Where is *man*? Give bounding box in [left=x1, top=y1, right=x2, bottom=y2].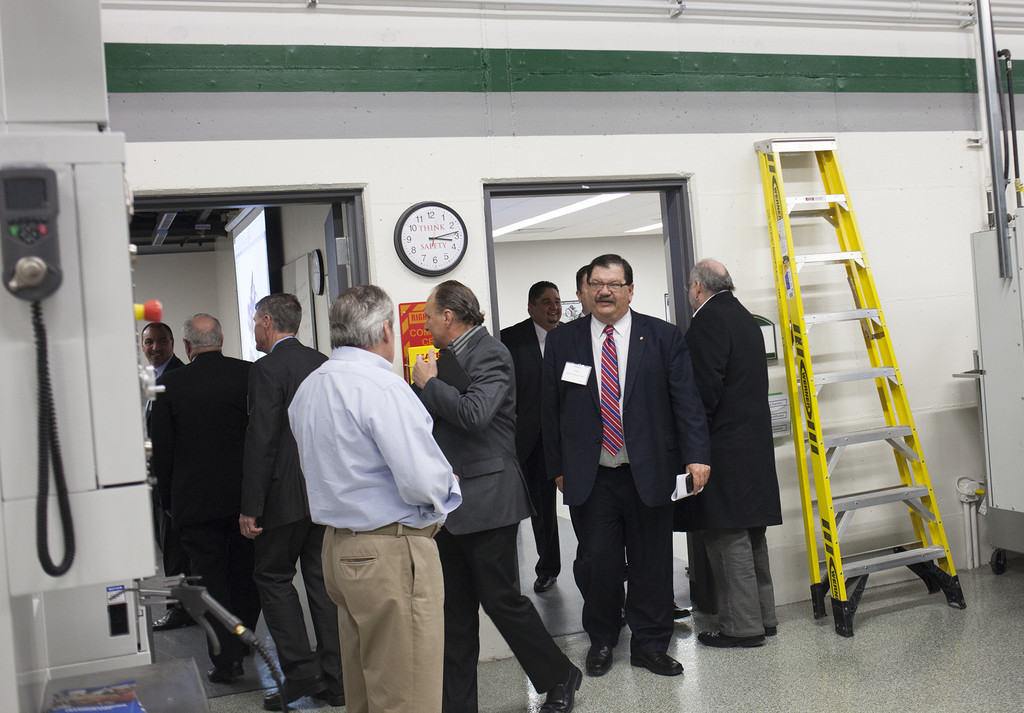
[left=238, top=294, right=348, bottom=710].
